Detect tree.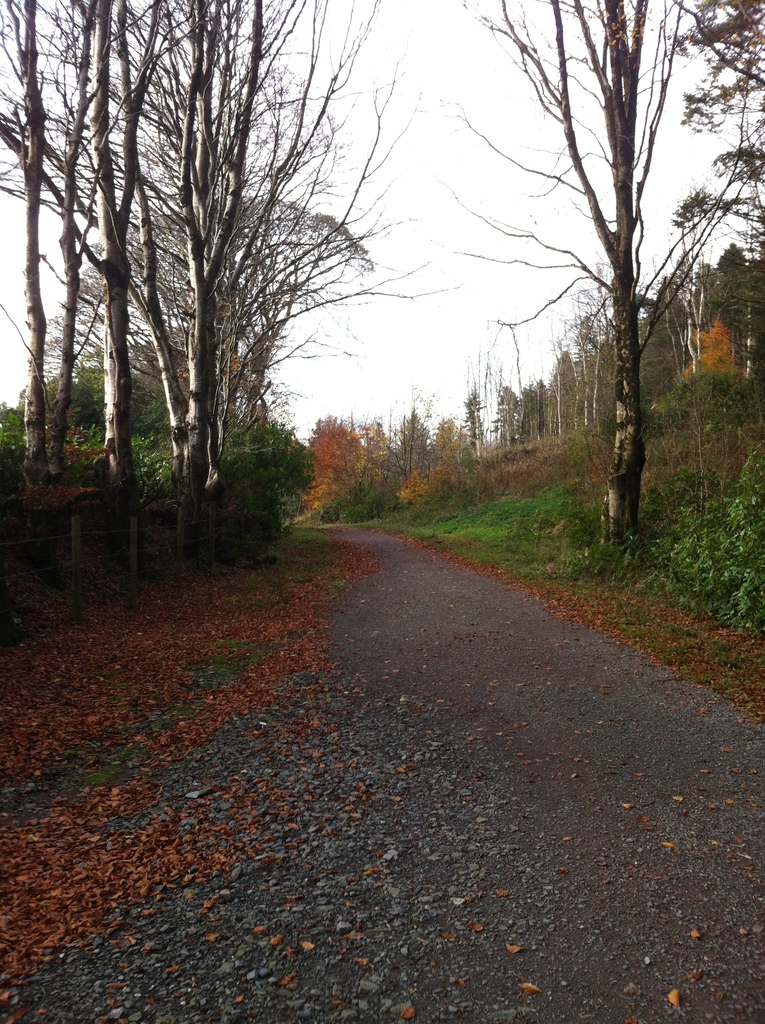
Detected at [462,385,487,461].
